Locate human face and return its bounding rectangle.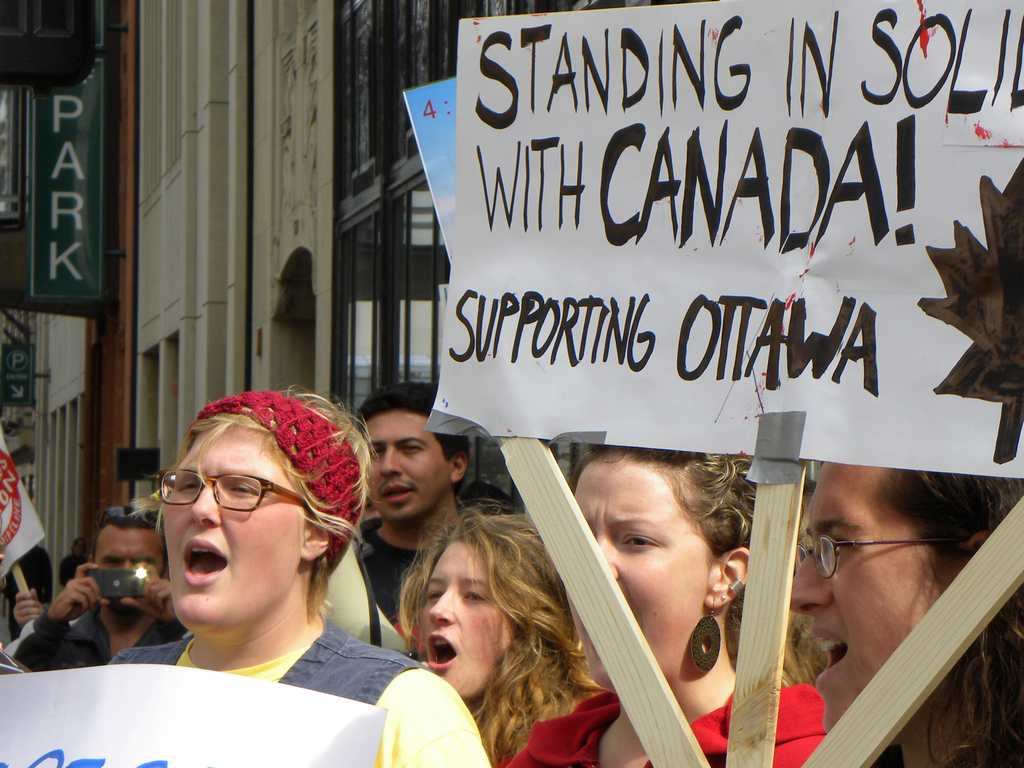
{"left": 369, "top": 409, "right": 449, "bottom": 523}.
